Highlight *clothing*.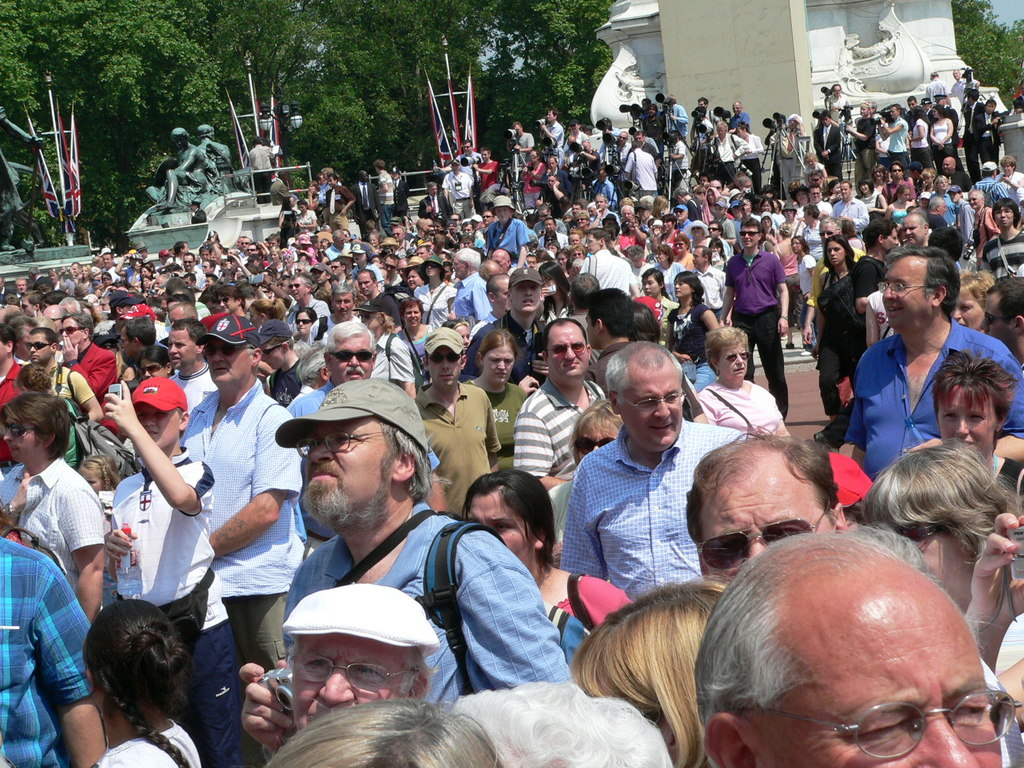
Highlighted region: <bbox>852, 114, 875, 191</bbox>.
